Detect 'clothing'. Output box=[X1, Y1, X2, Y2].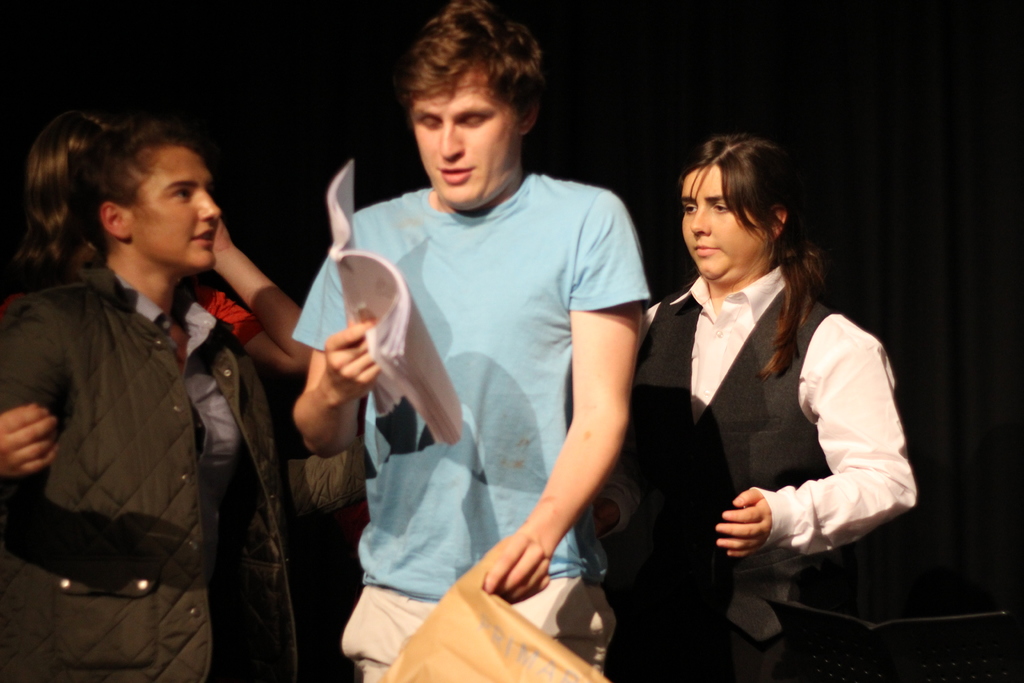
box=[0, 279, 269, 349].
